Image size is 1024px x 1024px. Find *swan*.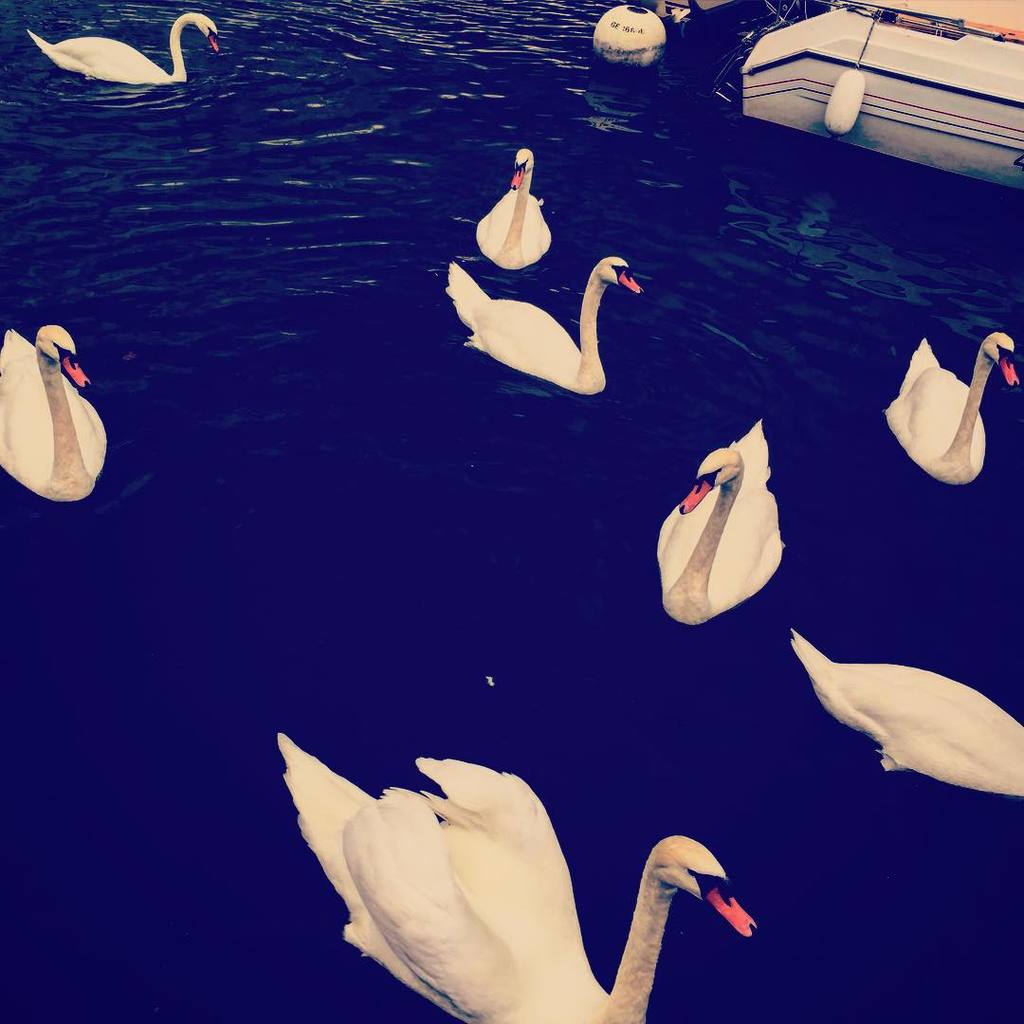
select_region(448, 251, 639, 394).
